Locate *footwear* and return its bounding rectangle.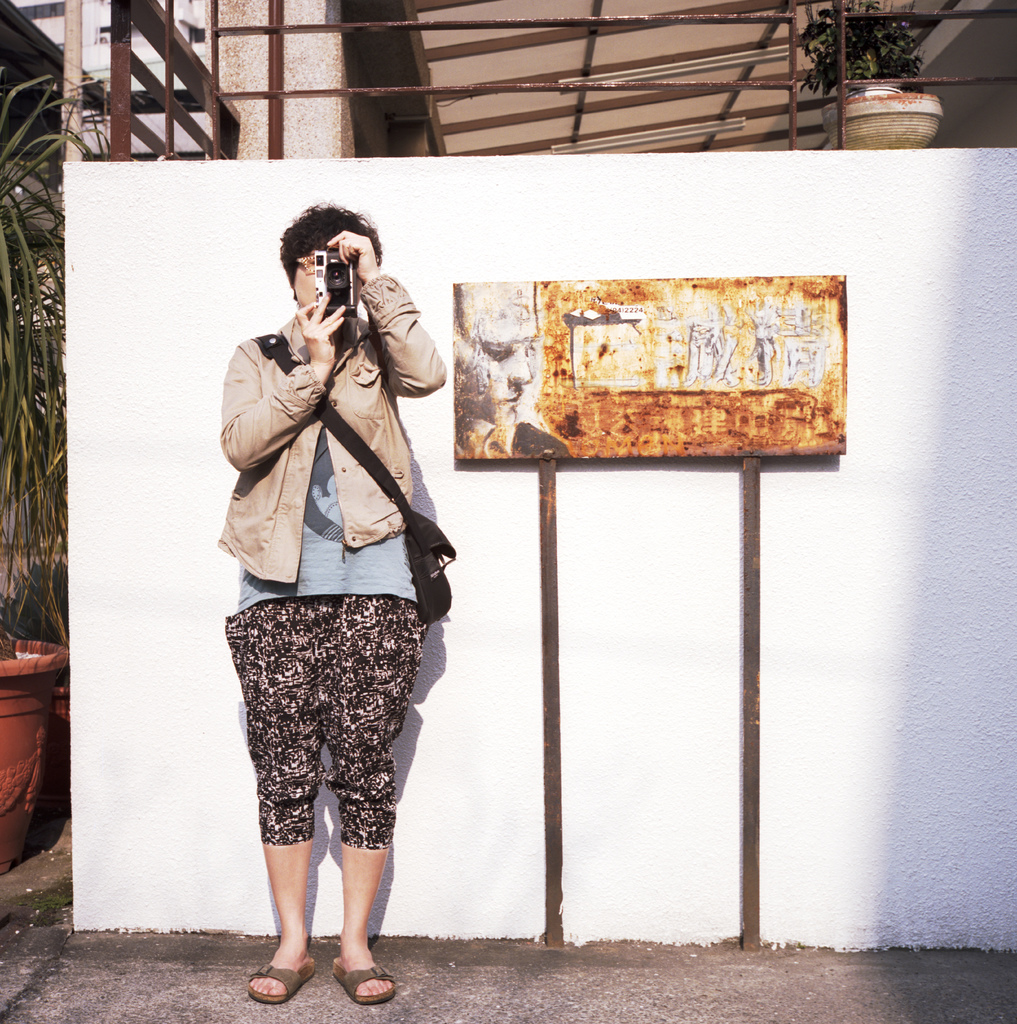
rect(331, 959, 397, 1007).
